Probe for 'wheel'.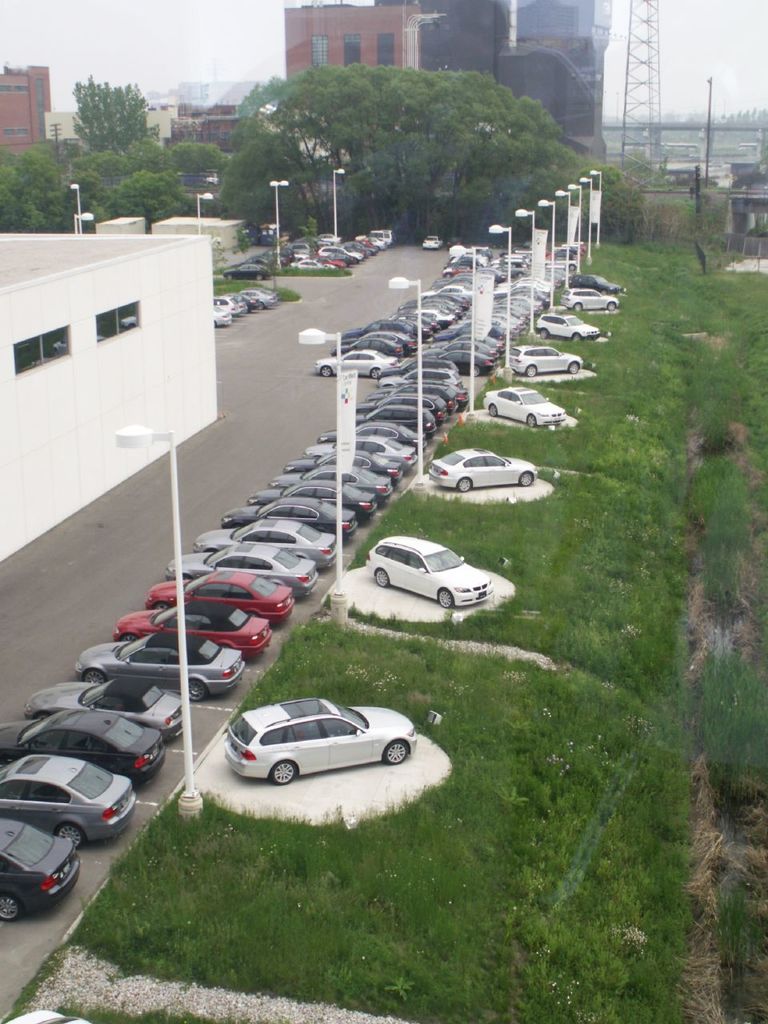
Probe result: 322:366:333:377.
